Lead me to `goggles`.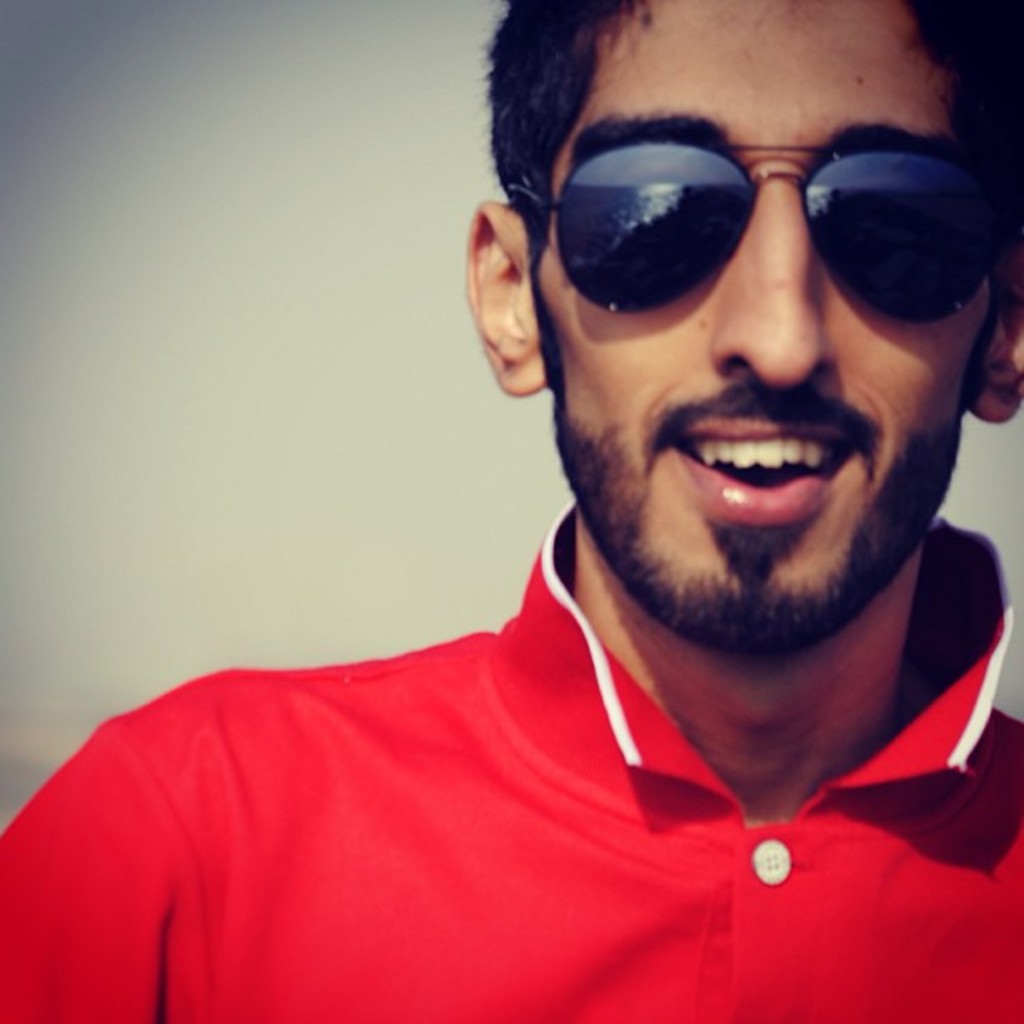
Lead to [x1=487, y1=137, x2=1022, y2=325].
